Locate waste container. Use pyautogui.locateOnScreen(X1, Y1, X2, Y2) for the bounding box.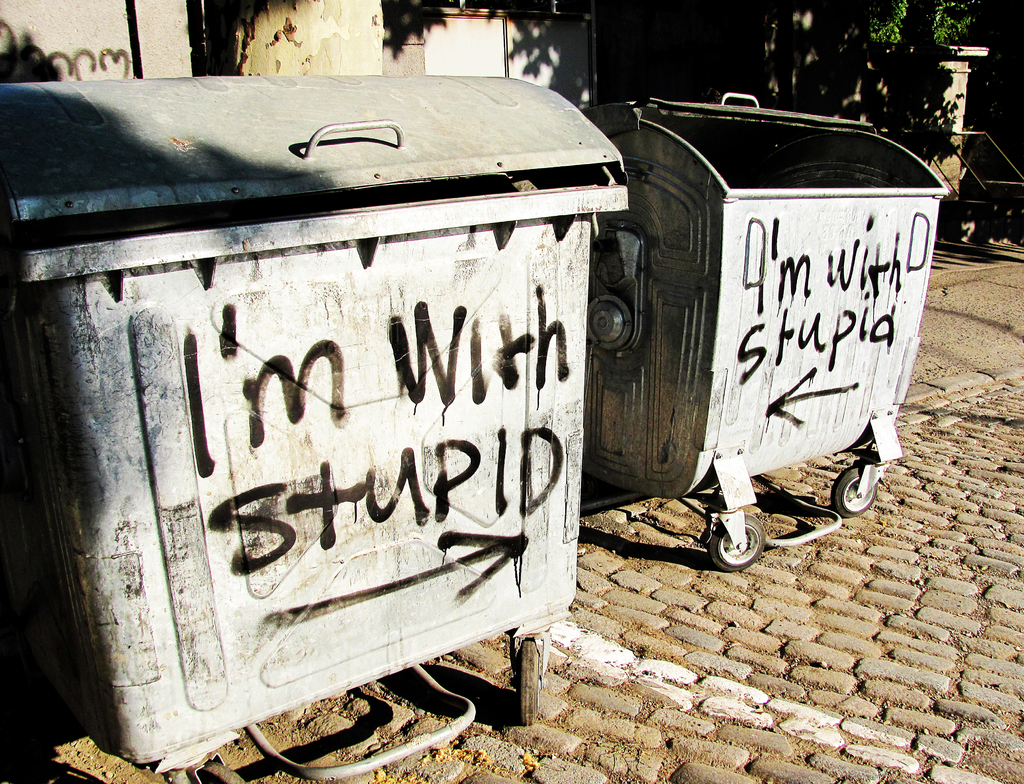
pyautogui.locateOnScreen(0, 77, 627, 783).
